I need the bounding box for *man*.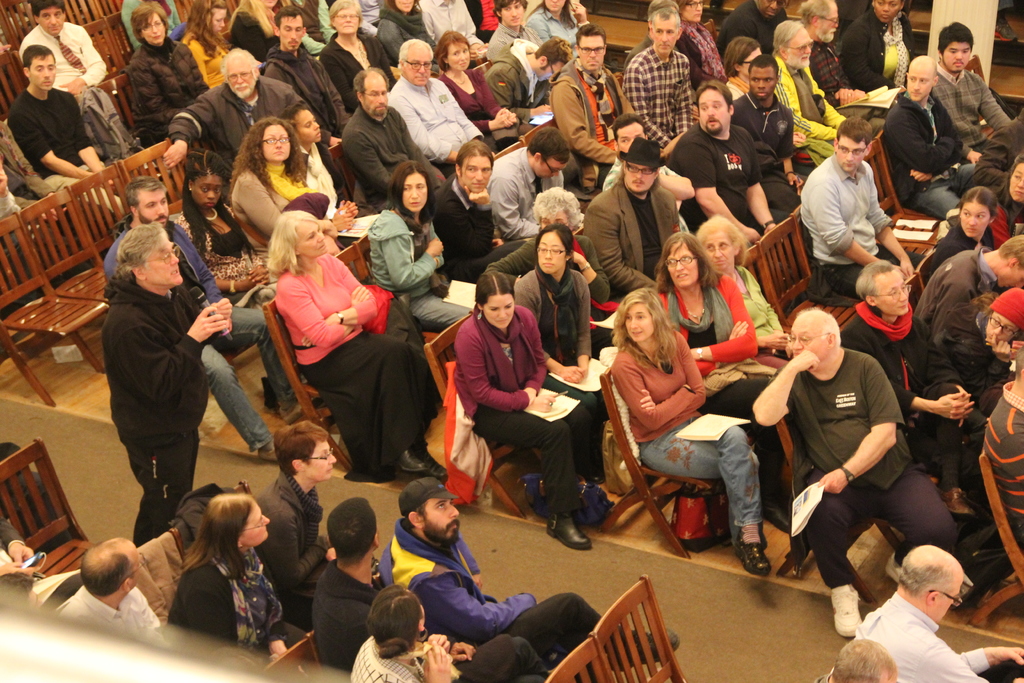
Here it is: [x1=100, y1=218, x2=234, y2=551].
